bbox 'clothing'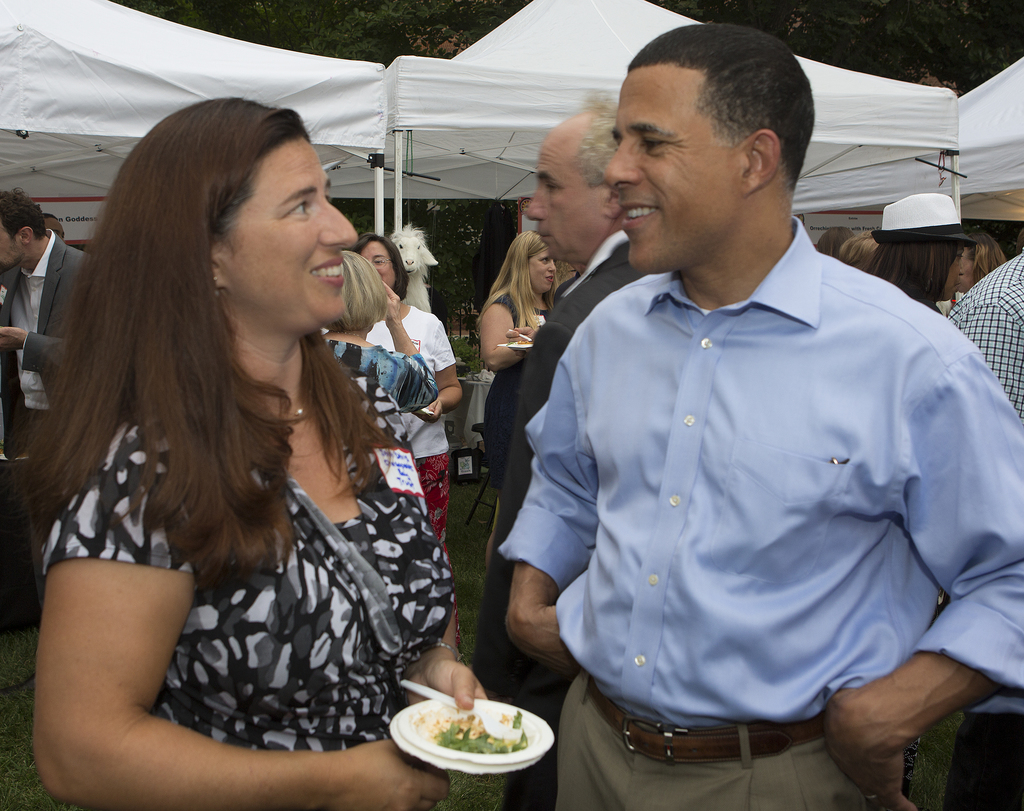
crop(494, 215, 1023, 810)
